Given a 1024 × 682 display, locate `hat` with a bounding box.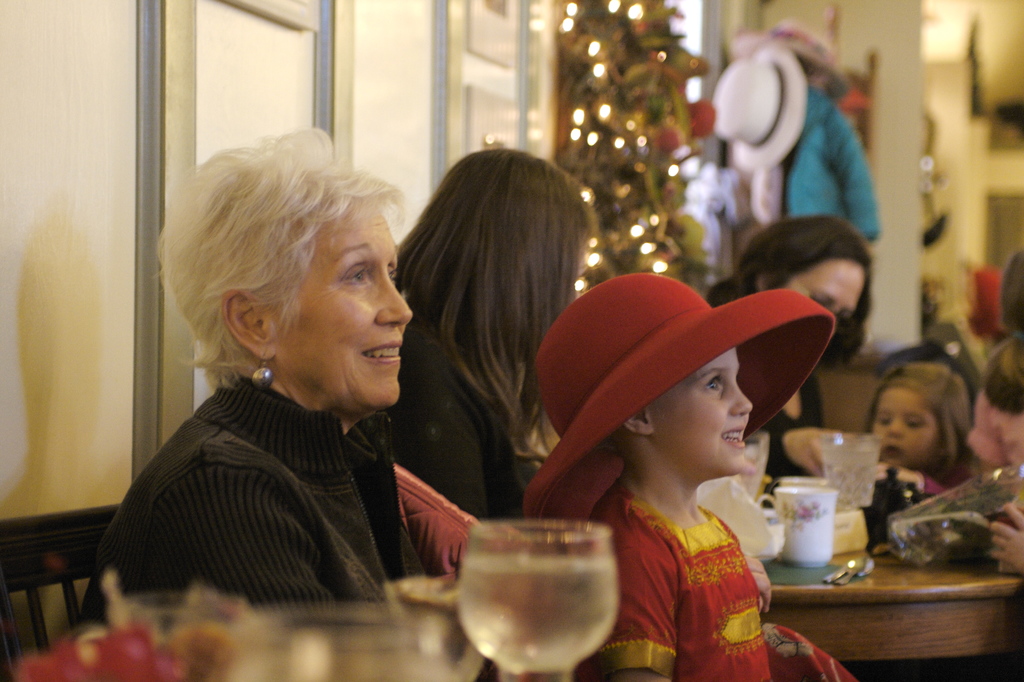
Located: detection(525, 271, 837, 524).
